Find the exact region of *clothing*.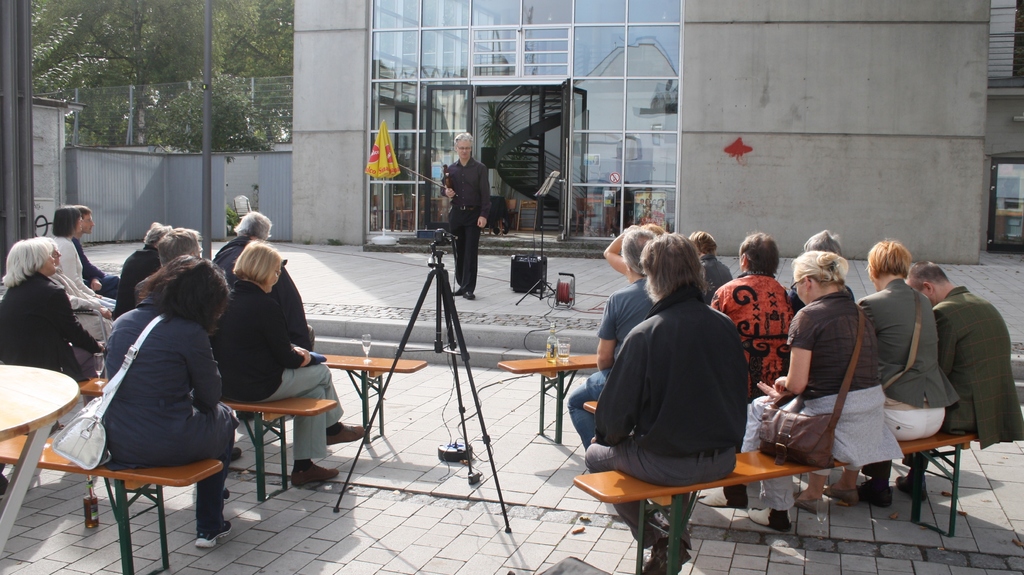
Exact region: bbox(813, 278, 960, 474).
